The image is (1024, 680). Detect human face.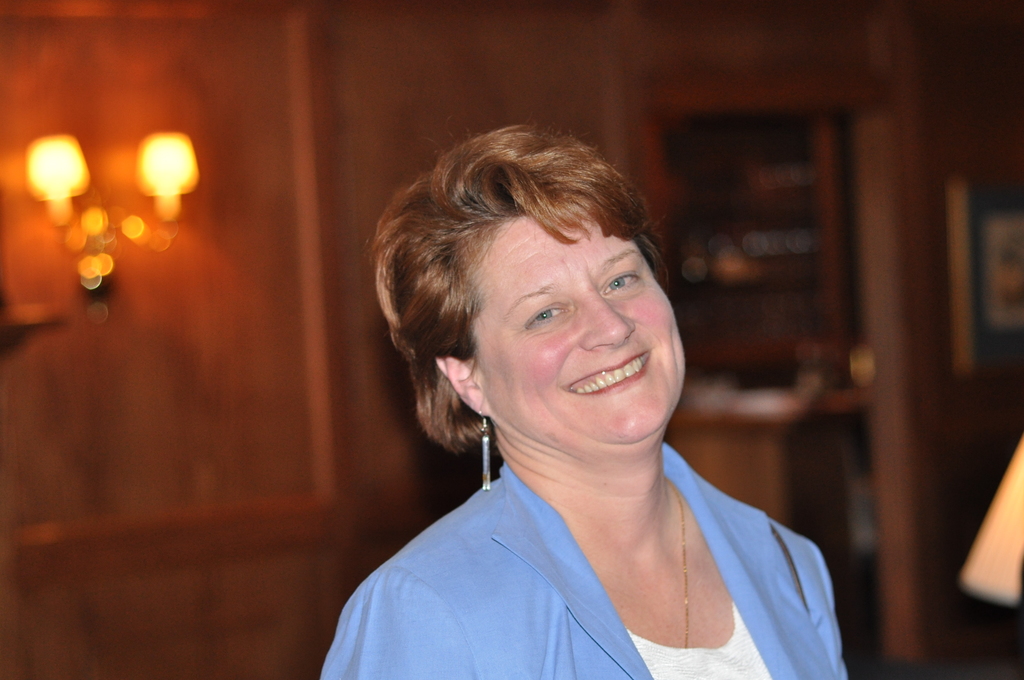
Detection: l=476, t=211, r=685, b=439.
